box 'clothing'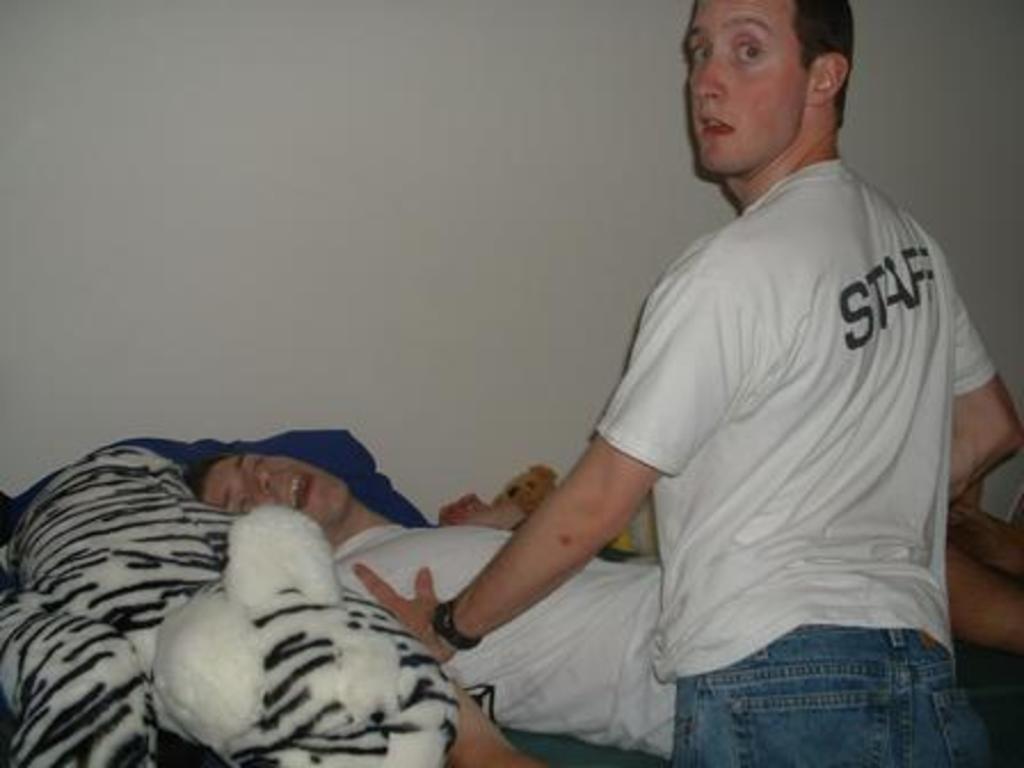
bbox=(336, 528, 665, 763)
